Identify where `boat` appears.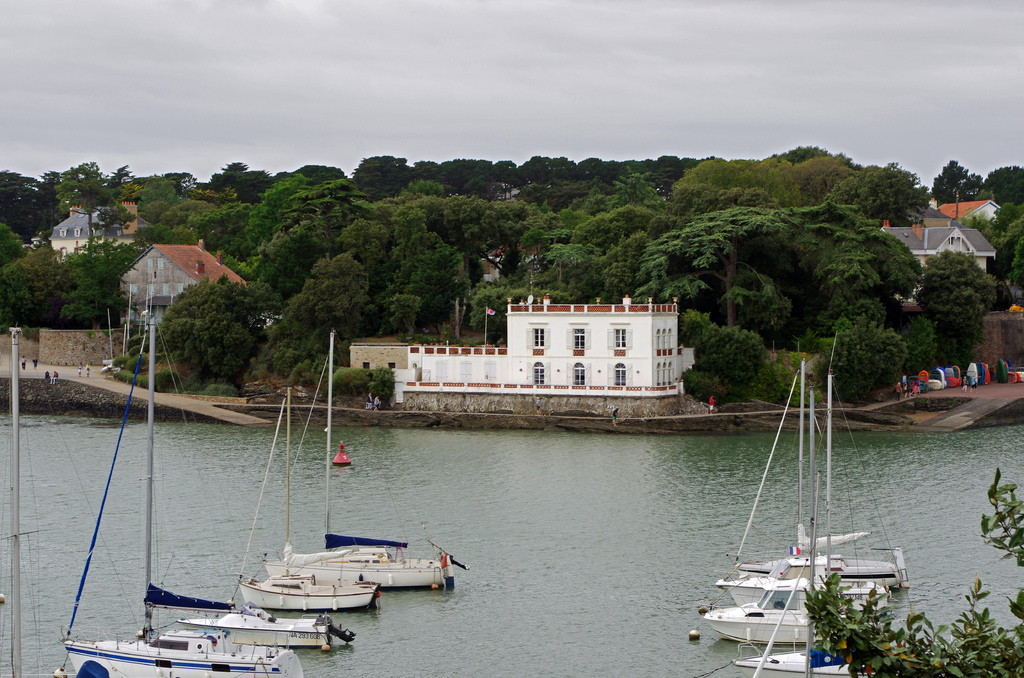
Appears at l=266, t=334, r=469, b=595.
